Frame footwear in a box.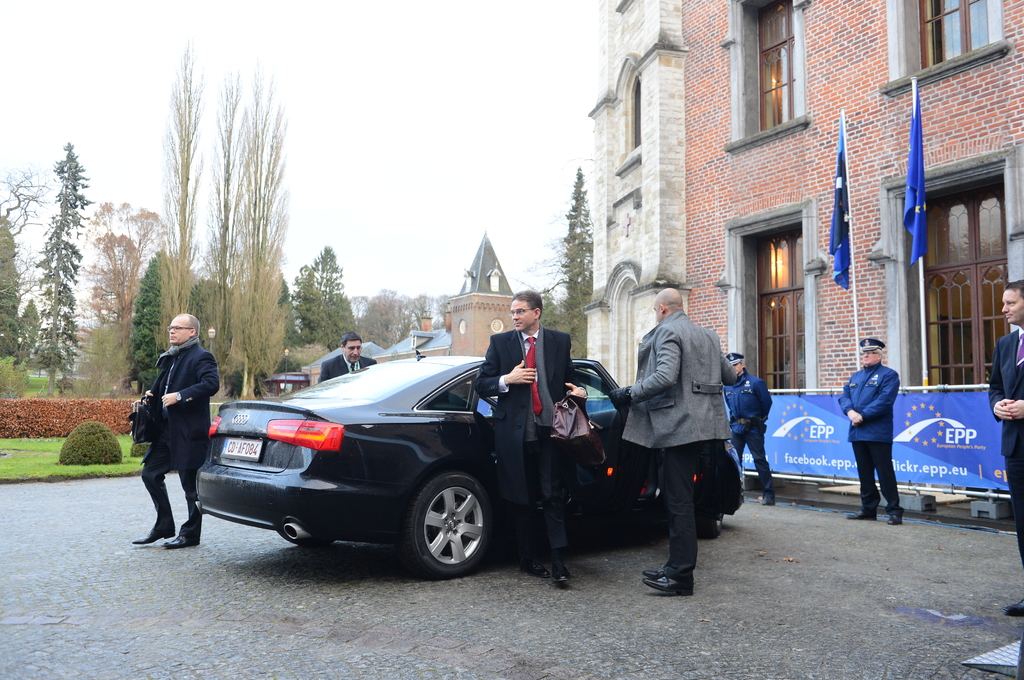
552, 567, 572, 581.
